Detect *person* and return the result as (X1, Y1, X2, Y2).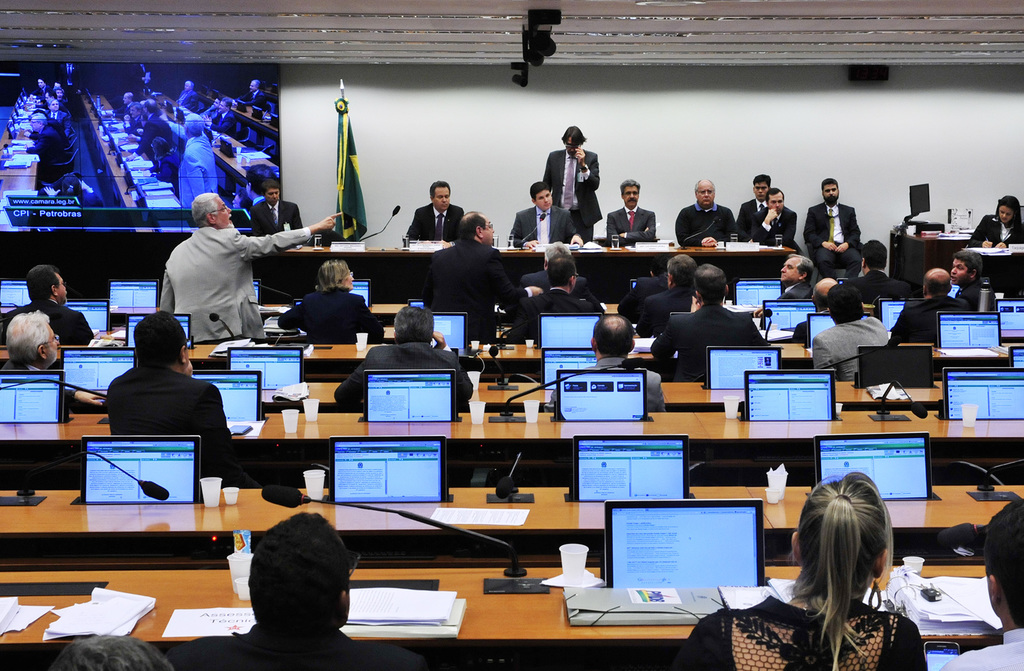
(551, 118, 605, 248).
